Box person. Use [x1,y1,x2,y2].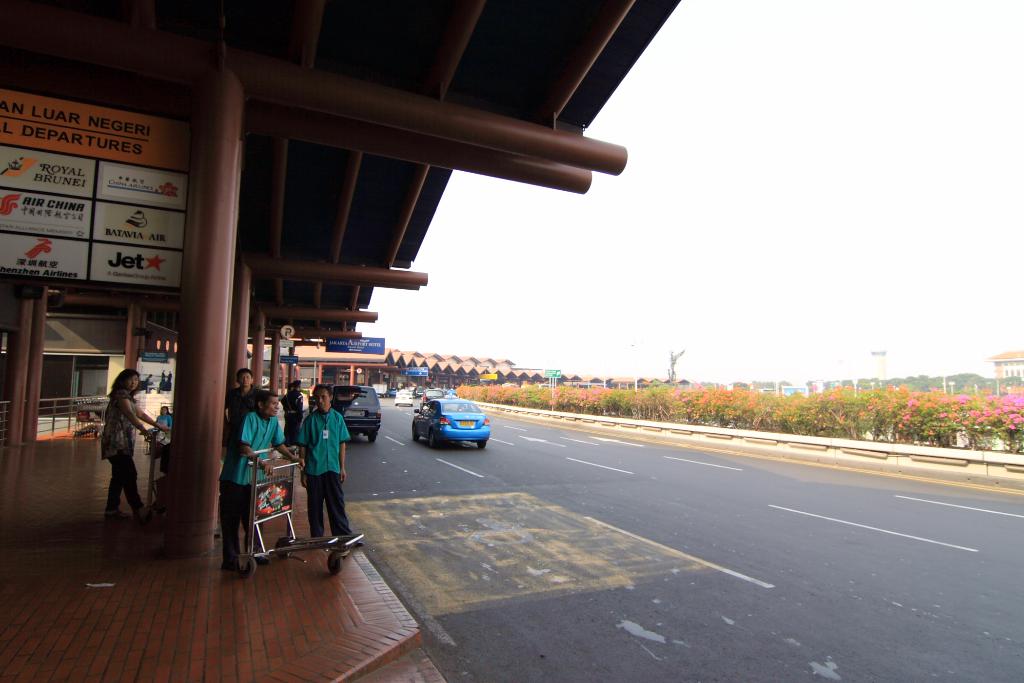
[148,403,173,435].
